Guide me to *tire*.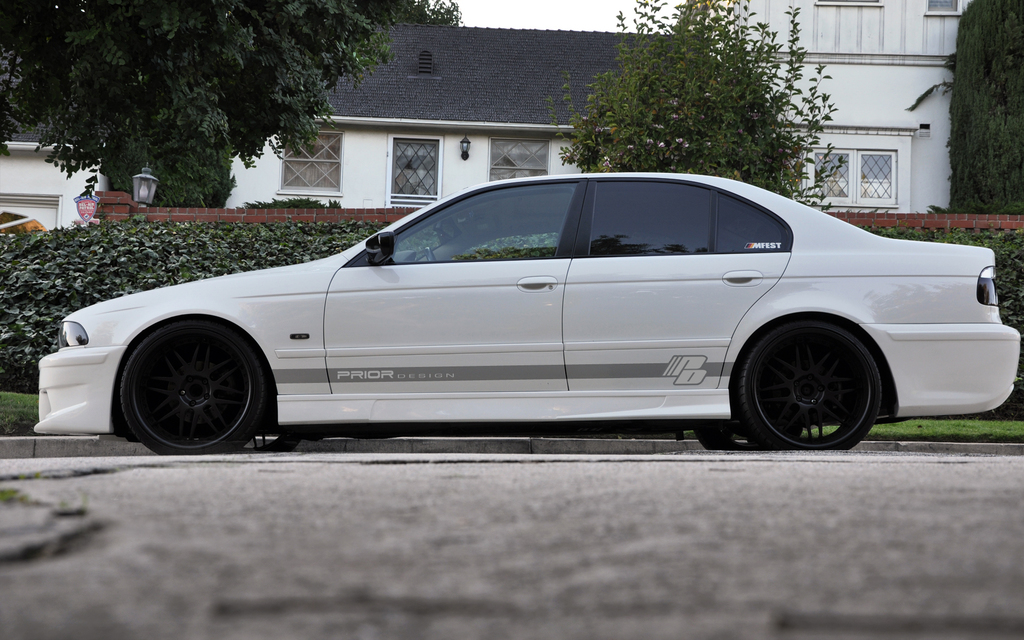
Guidance: [739, 324, 882, 447].
